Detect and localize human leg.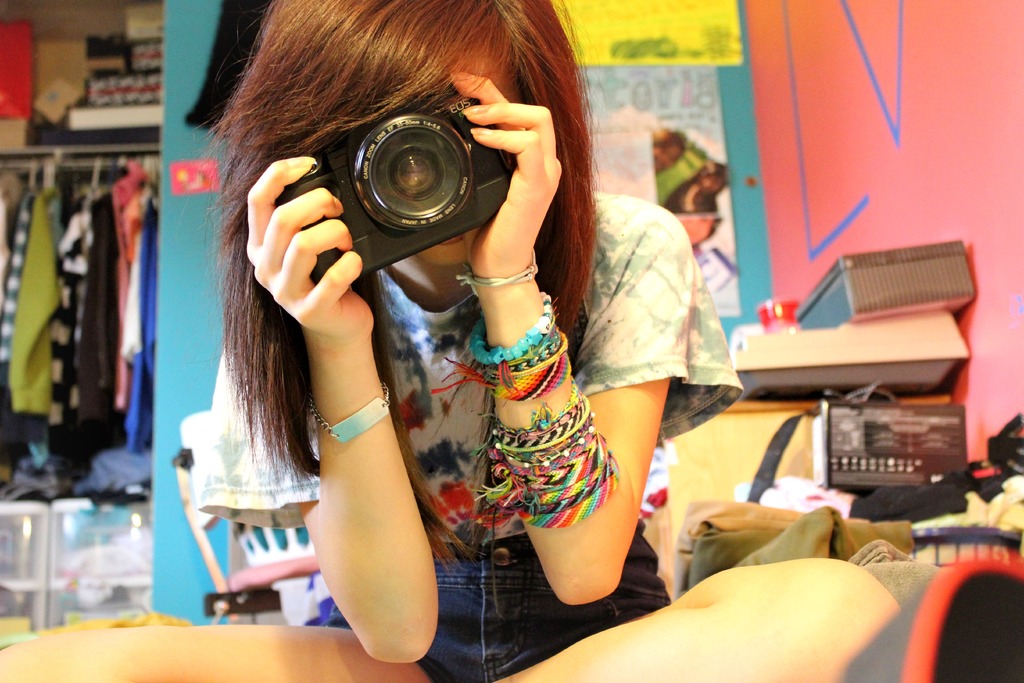
Localized at (0, 609, 434, 682).
